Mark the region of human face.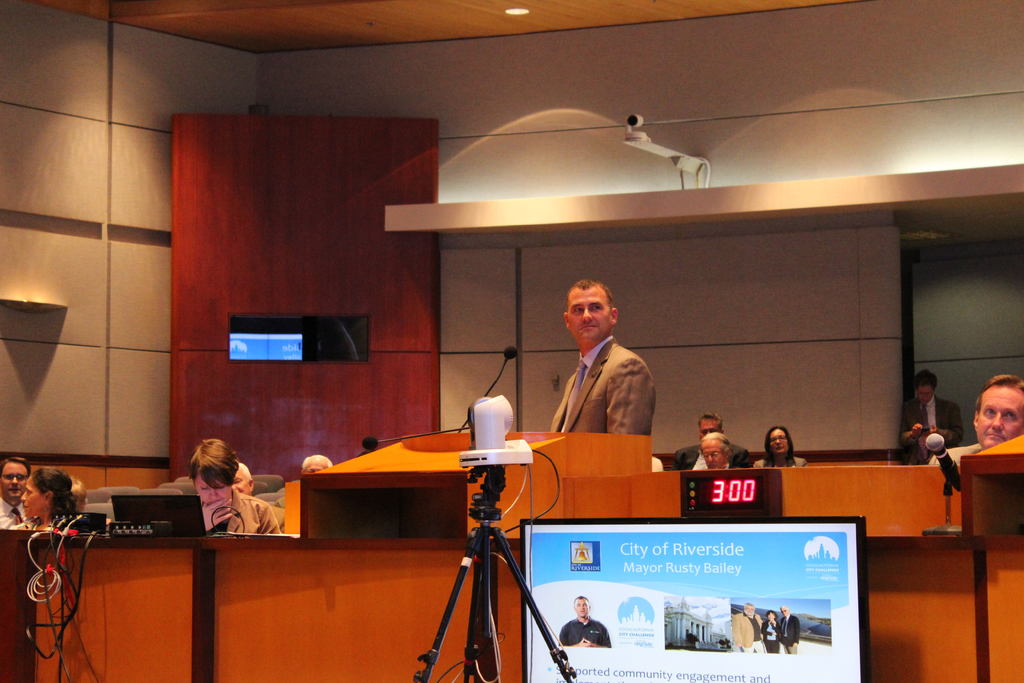
Region: region(564, 288, 613, 338).
